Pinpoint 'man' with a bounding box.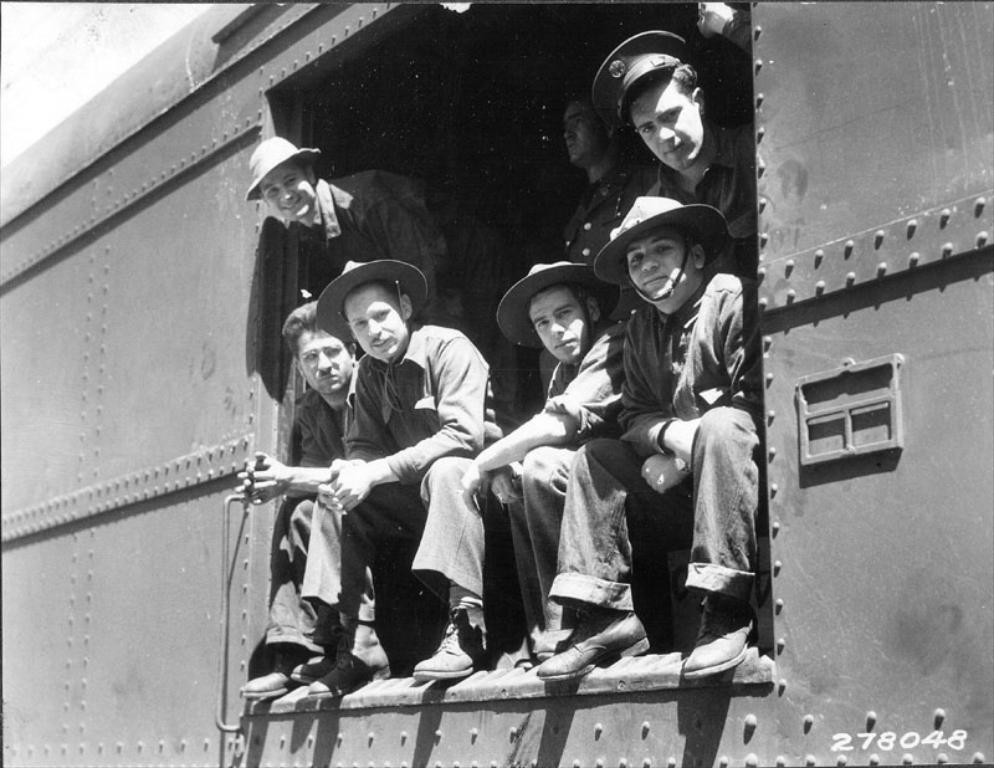
Rect(532, 83, 656, 333).
